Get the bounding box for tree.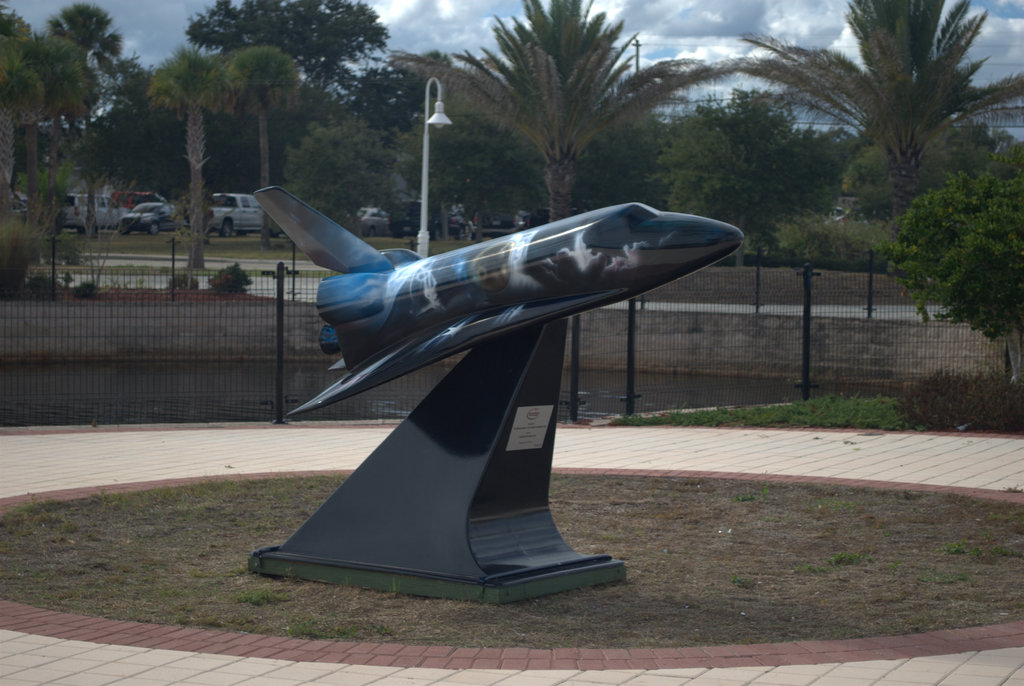
bbox(0, 0, 97, 245).
